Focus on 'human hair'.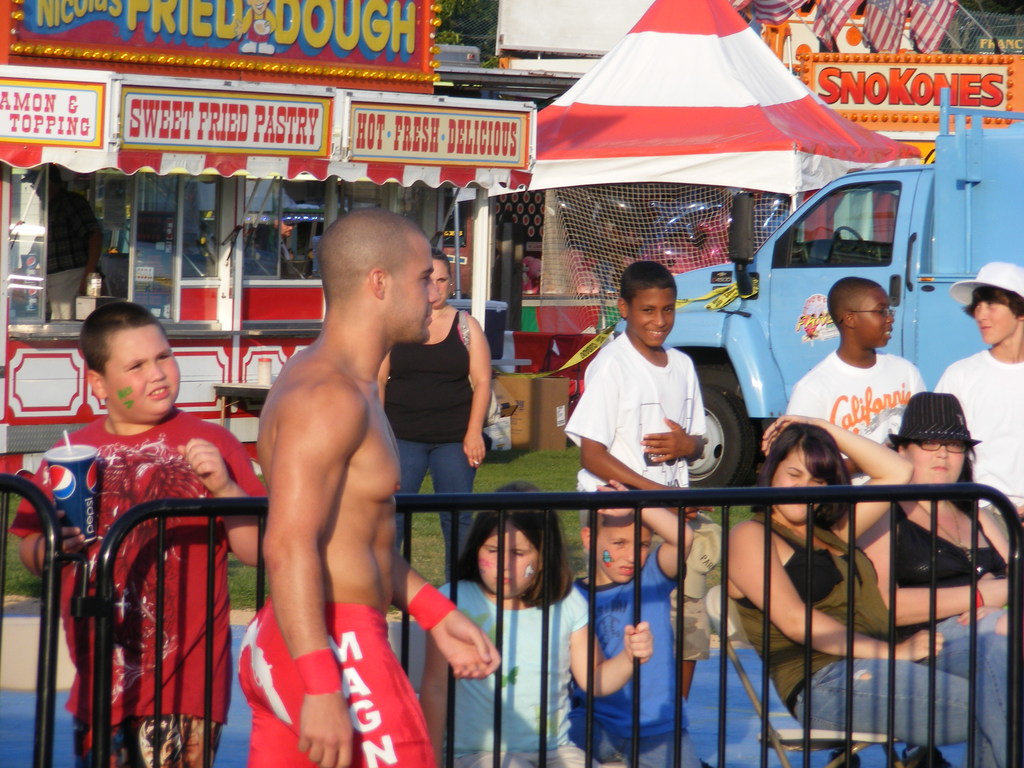
Focused at bbox(961, 282, 1023, 319).
